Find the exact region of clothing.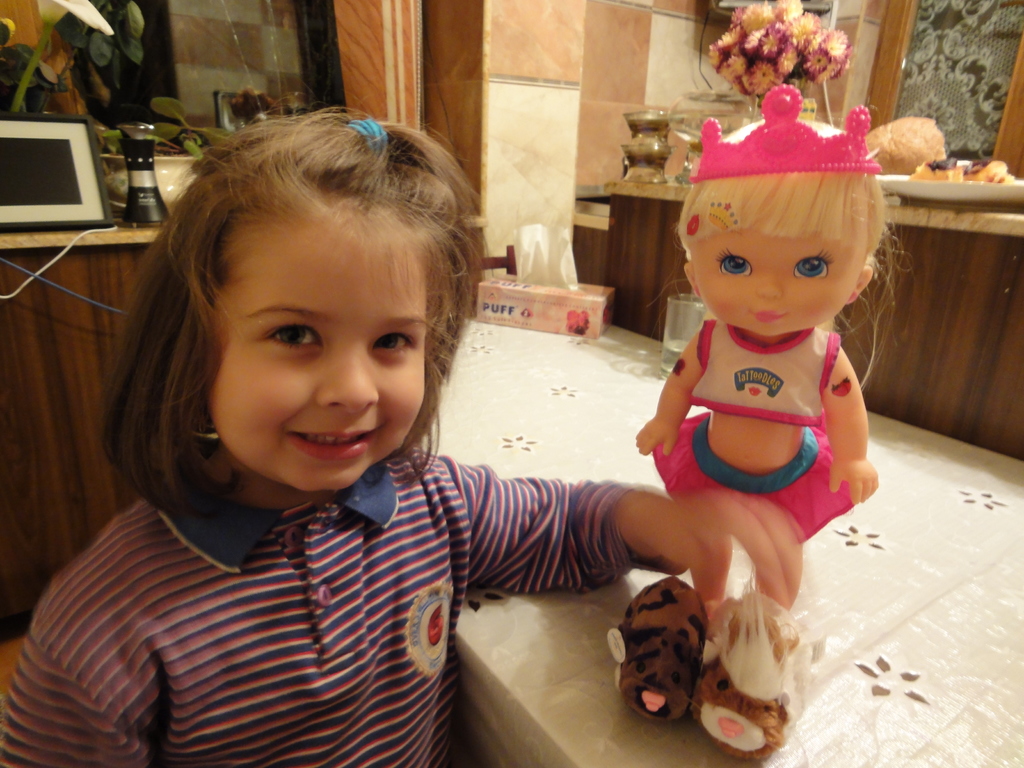
Exact region: [left=684, top=326, right=842, bottom=426].
